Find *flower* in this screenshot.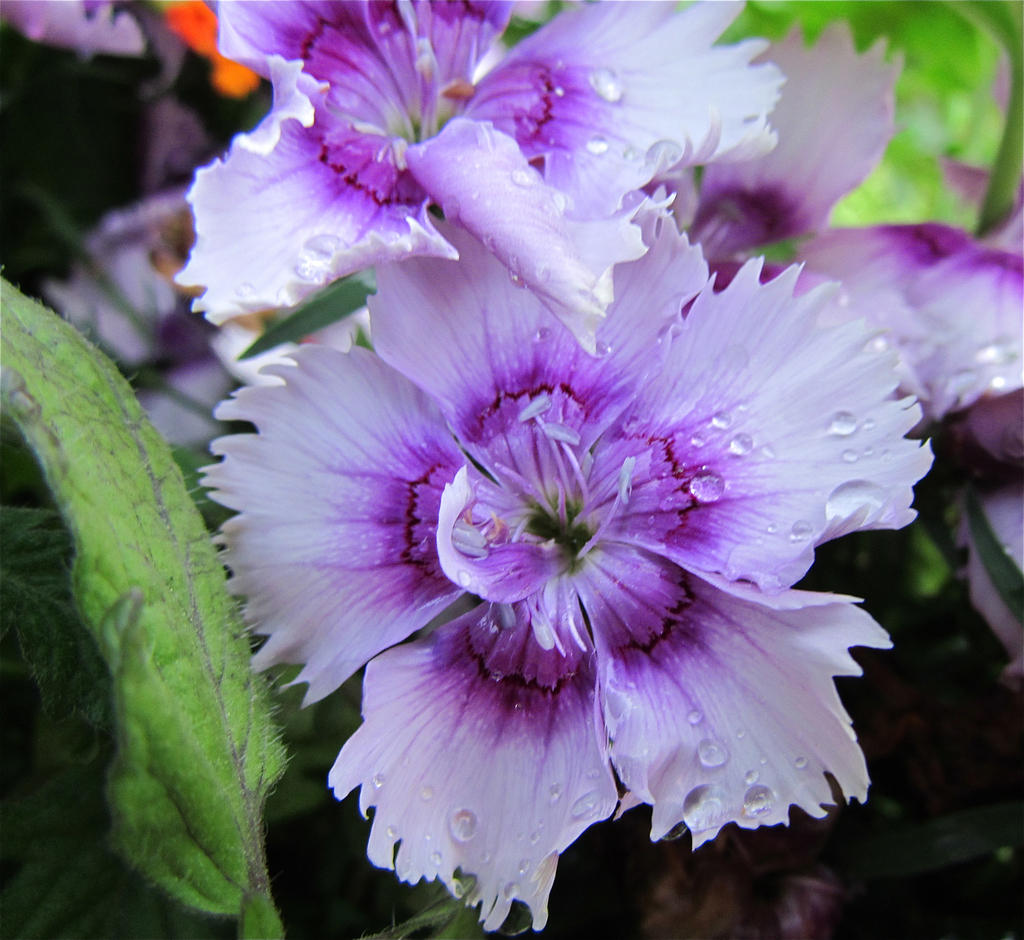
The bounding box for *flower* is detection(172, 0, 791, 359).
